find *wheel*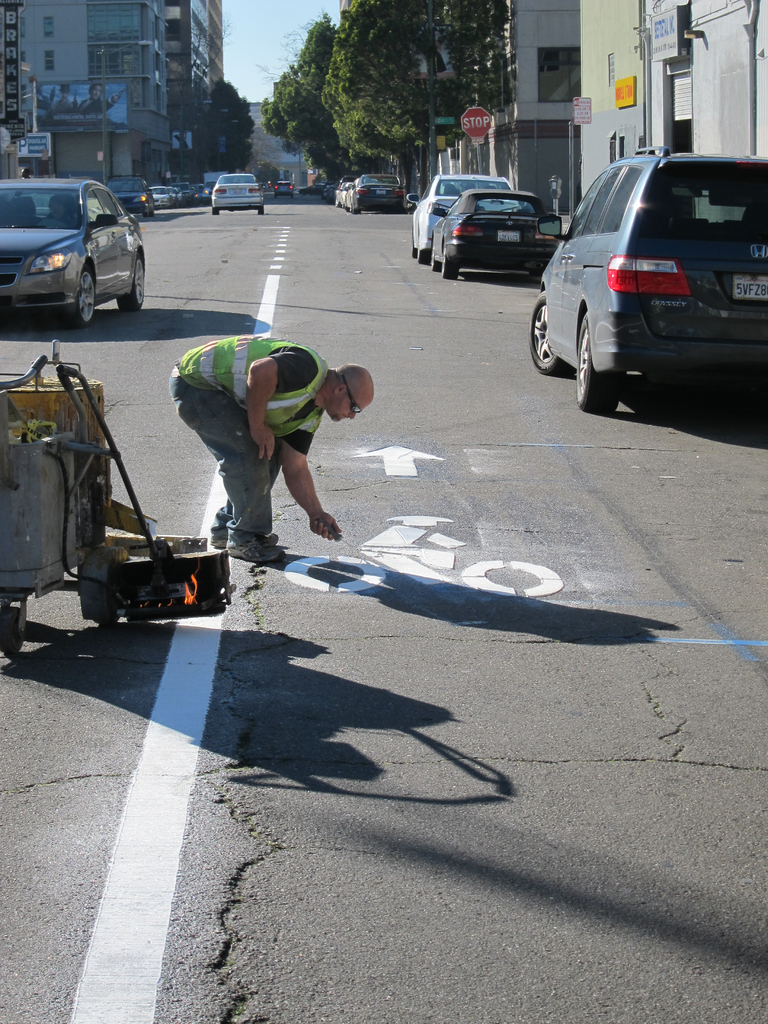
433/249/442/272
